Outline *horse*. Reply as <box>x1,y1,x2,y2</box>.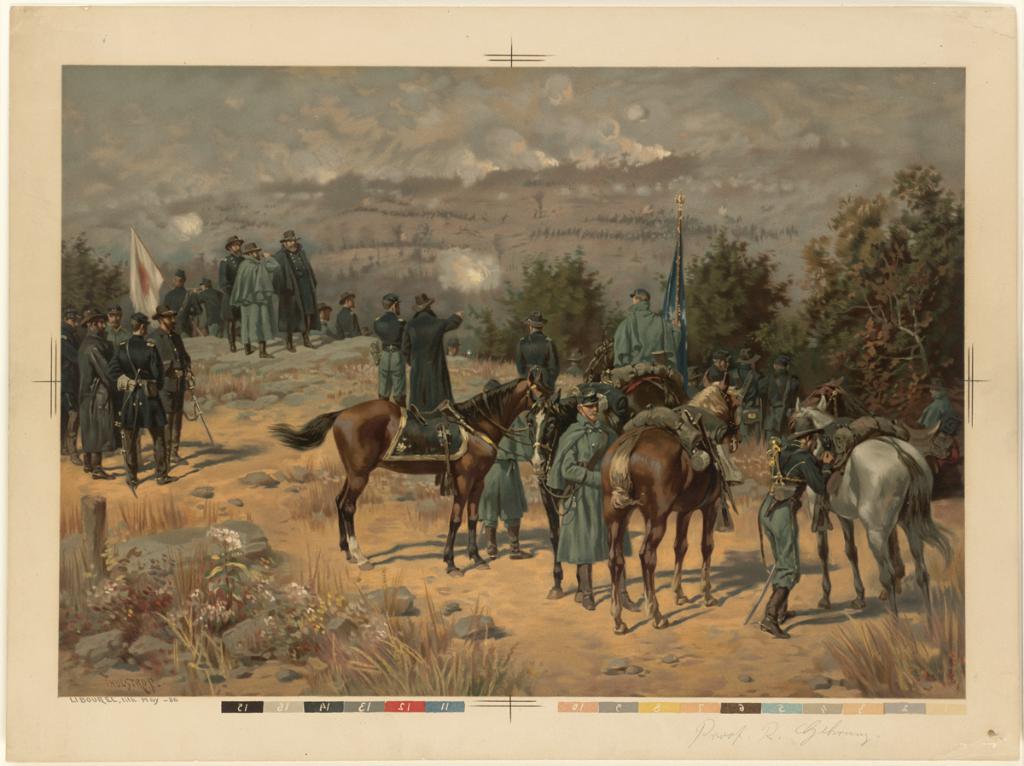
<box>524,382,633,600</box>.
